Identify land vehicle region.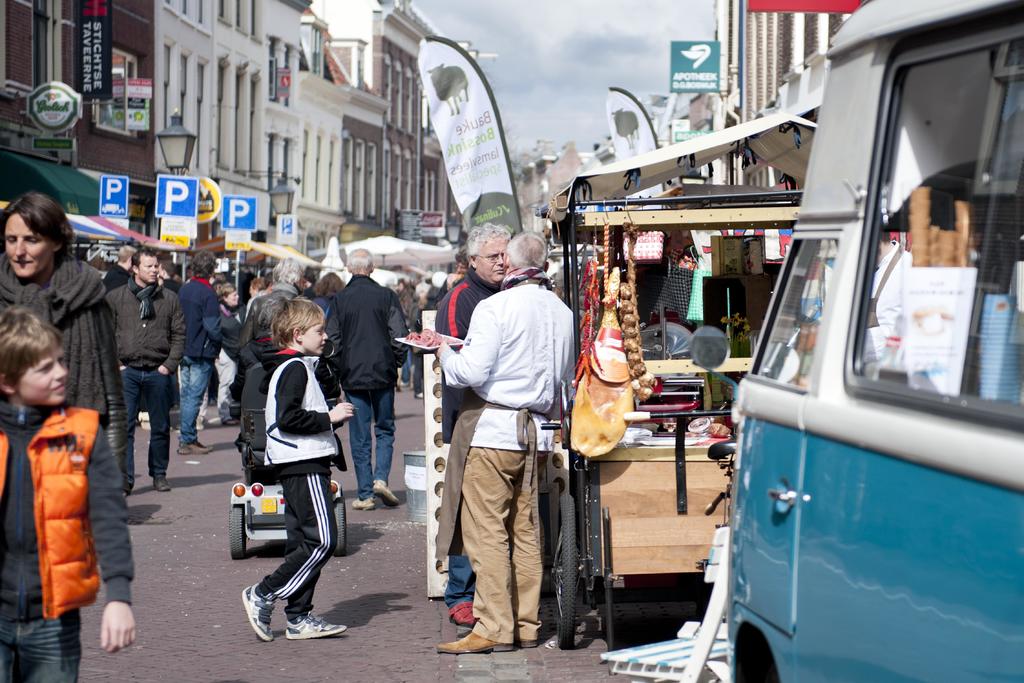
Region: locate(557, 119, 823, 652).
